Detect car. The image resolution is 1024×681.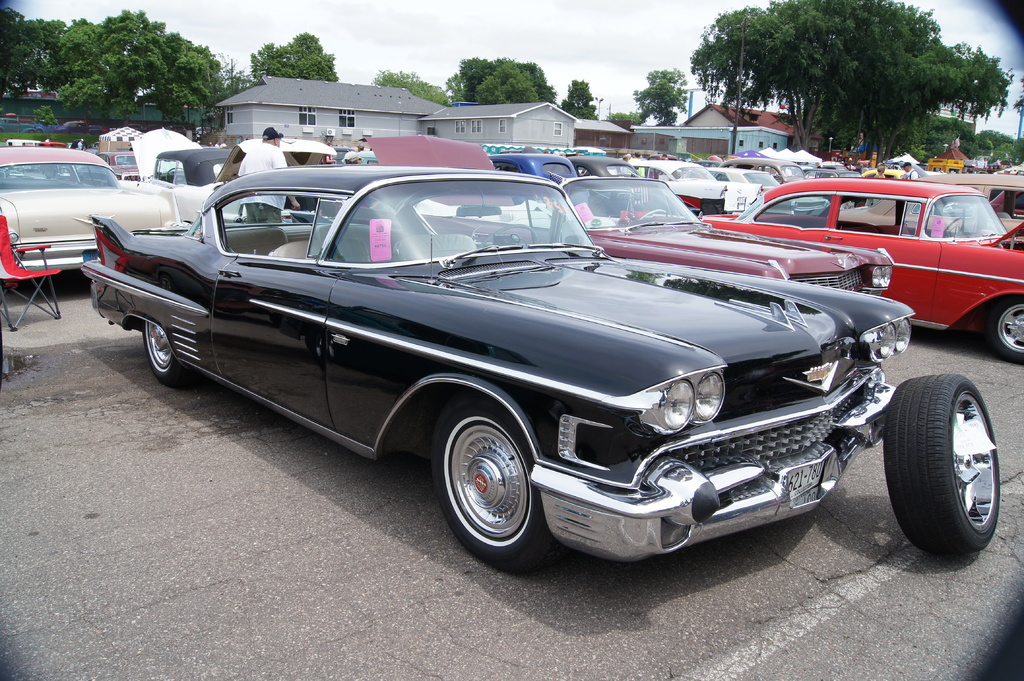
x1=122 y1=126 x2=339 y2=230.
